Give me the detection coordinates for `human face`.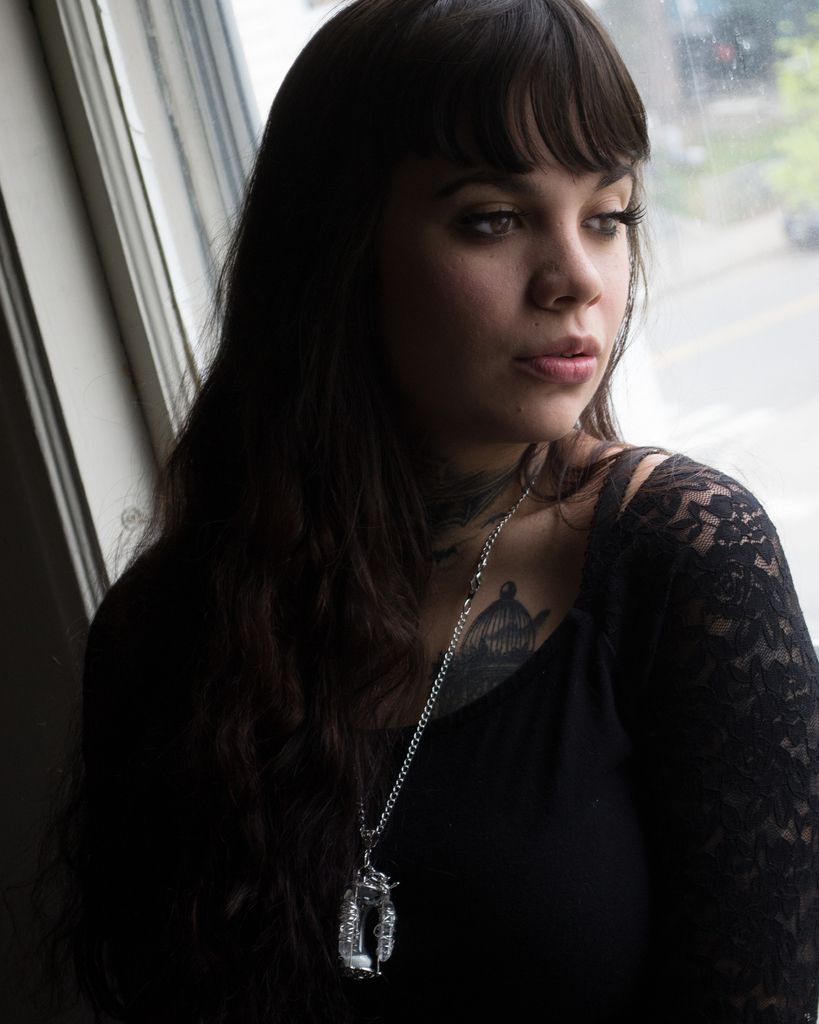
bbox=(393, 80, 640, 440).
